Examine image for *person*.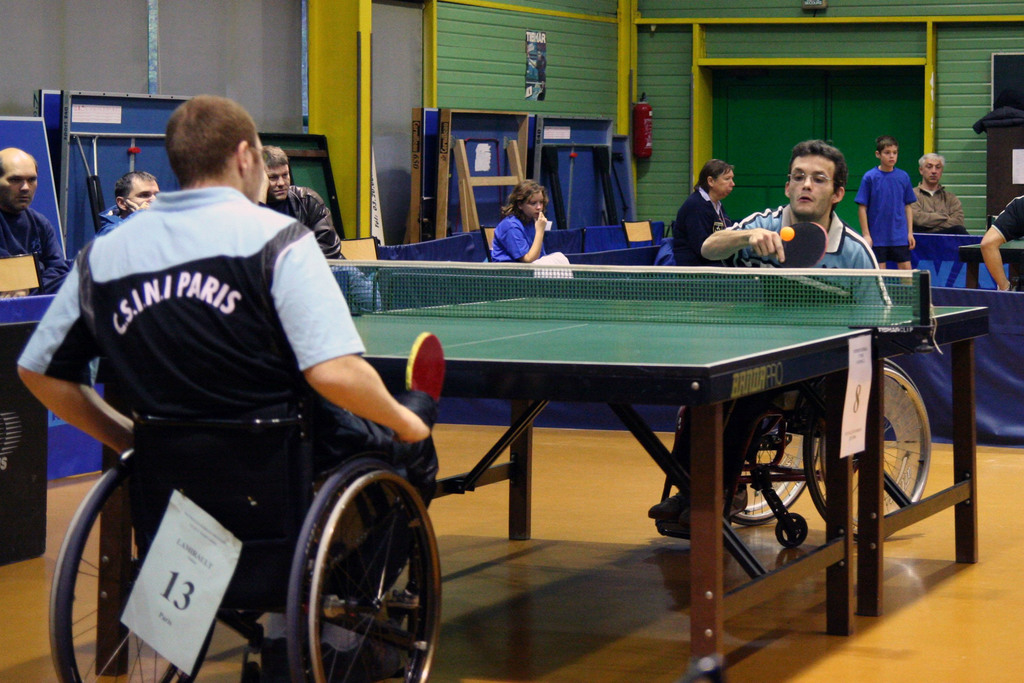
Examination result: [x1=11, y1=91, x2=432, y2=675].
